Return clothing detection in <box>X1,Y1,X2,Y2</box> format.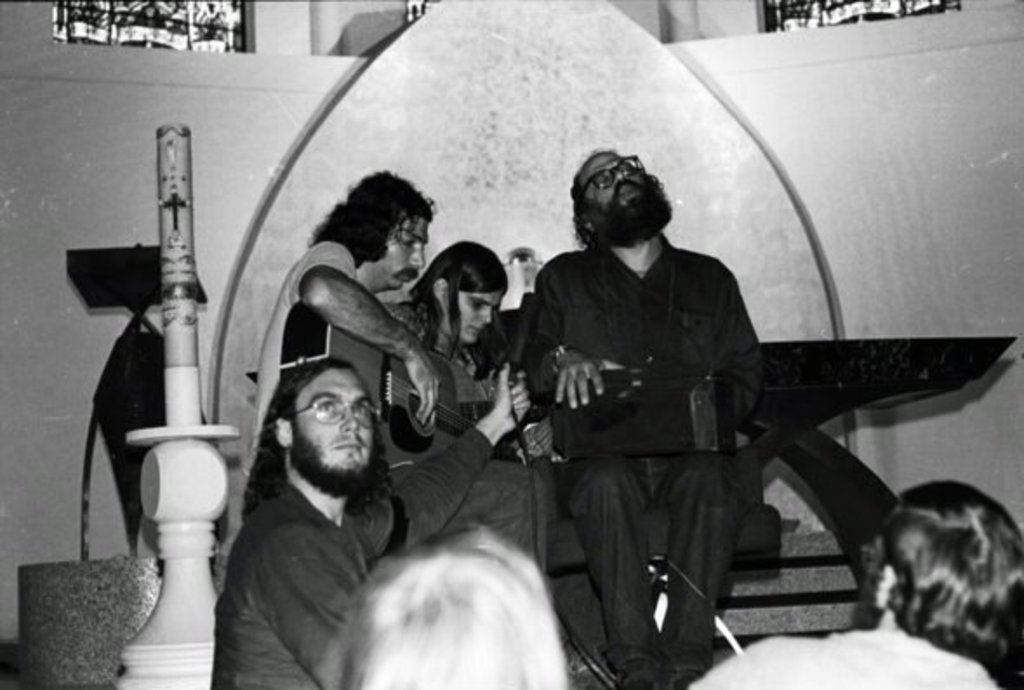
<box>412,313,569,596</box>.
